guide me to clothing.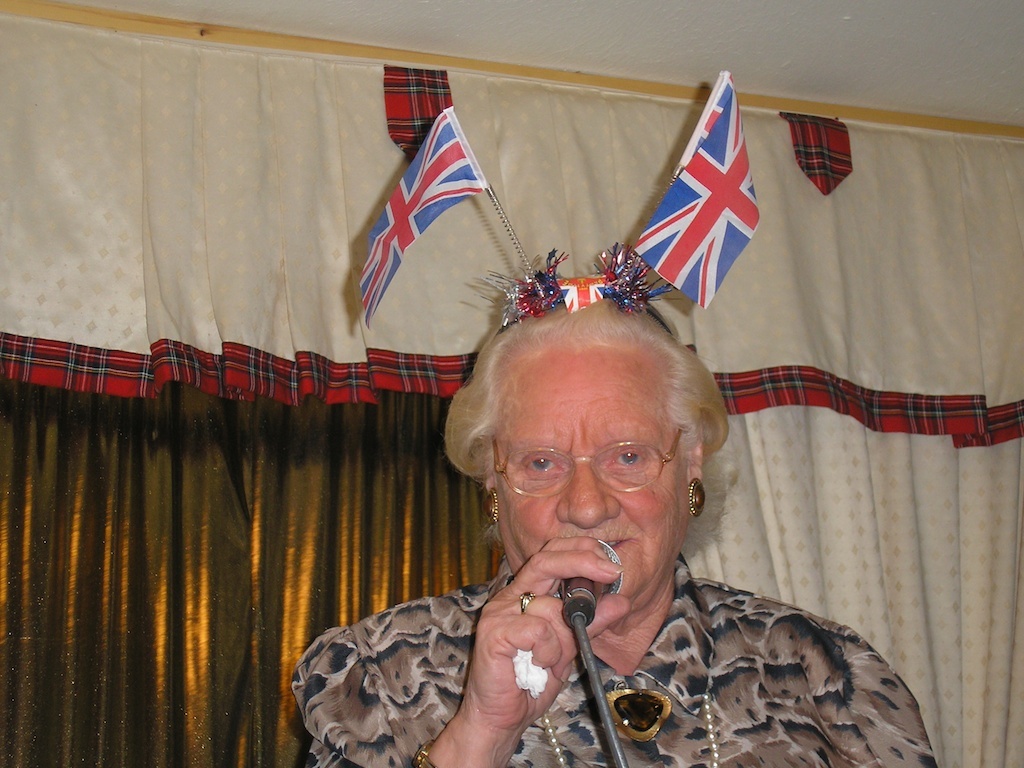
Guidance: bbox=[294, 563, 939, 767].
